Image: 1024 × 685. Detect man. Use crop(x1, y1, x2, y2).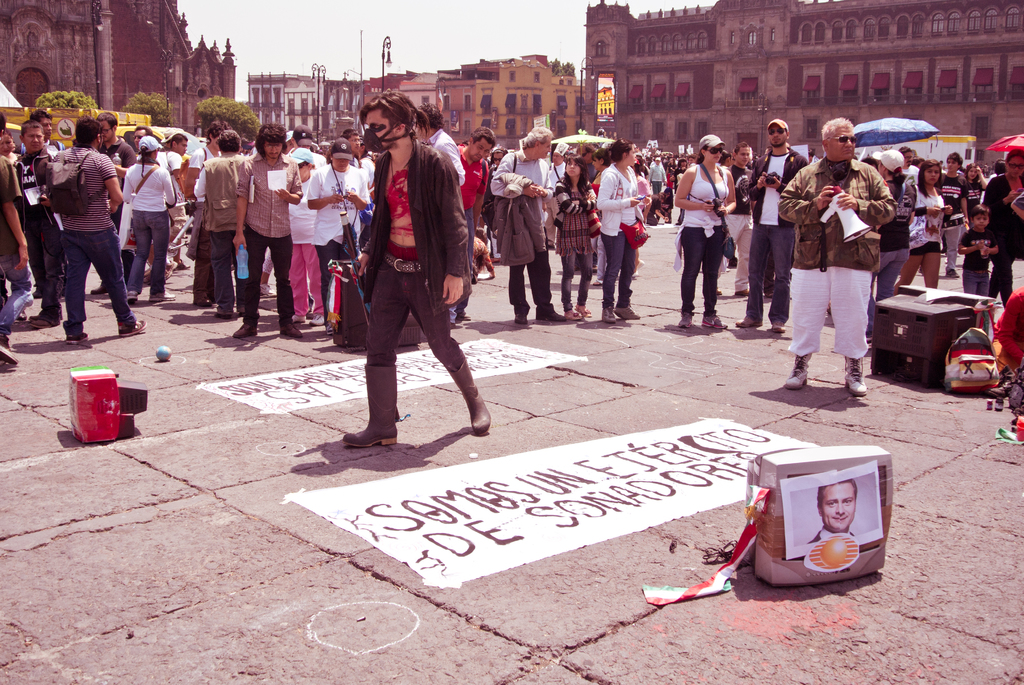
crop(901, 145, 917, 179).
